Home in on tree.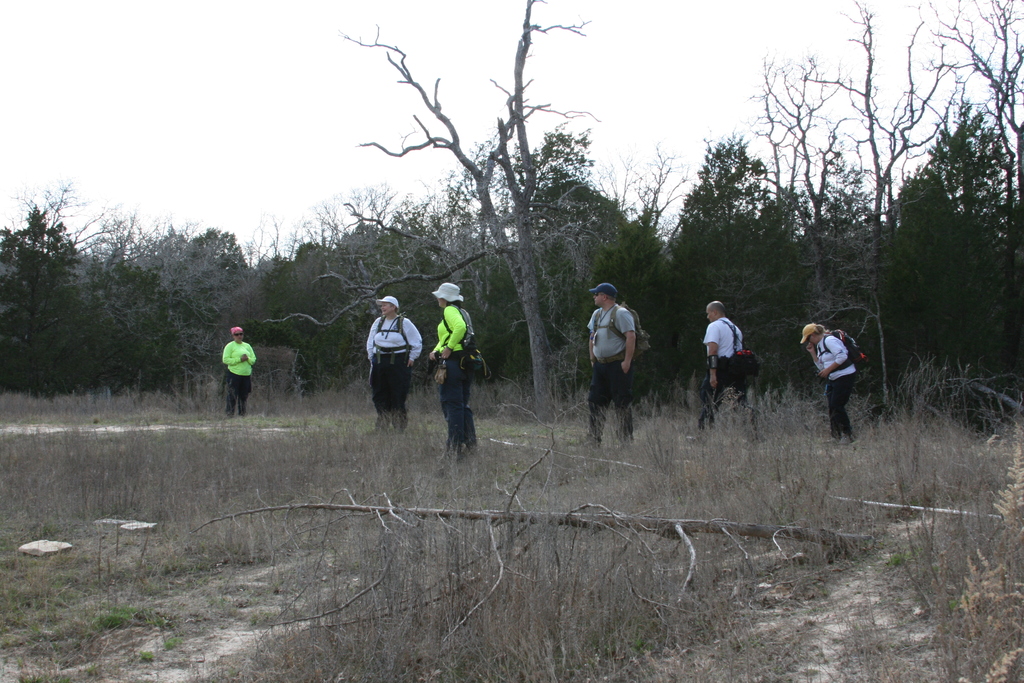
Homed in at crop(0, 178, 141, 406).
